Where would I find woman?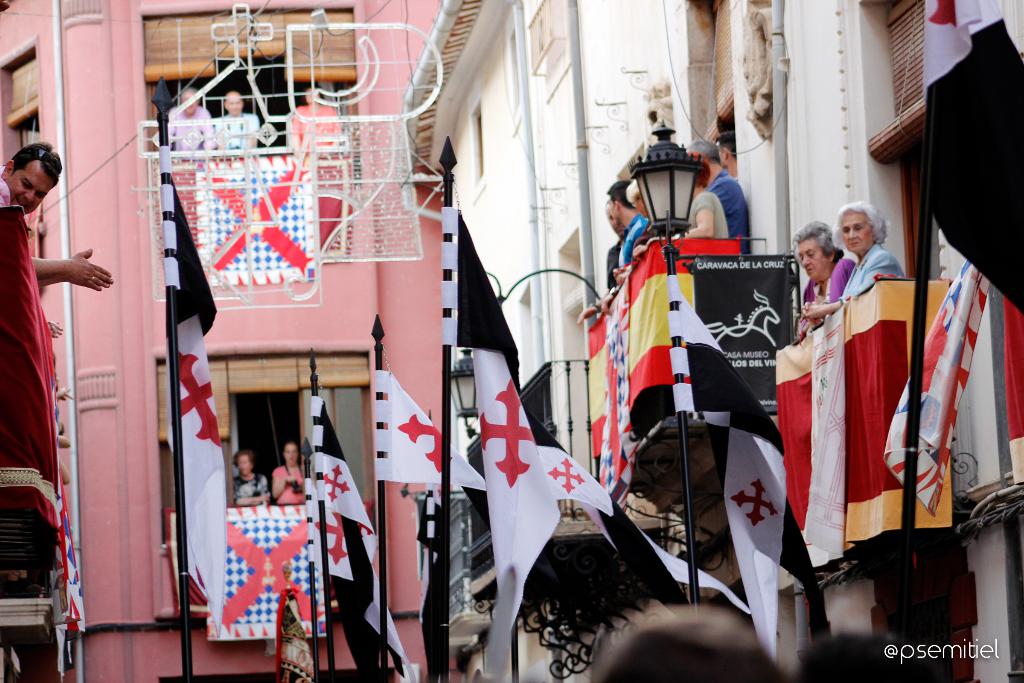
At crop(292, 79, 351, 142).
